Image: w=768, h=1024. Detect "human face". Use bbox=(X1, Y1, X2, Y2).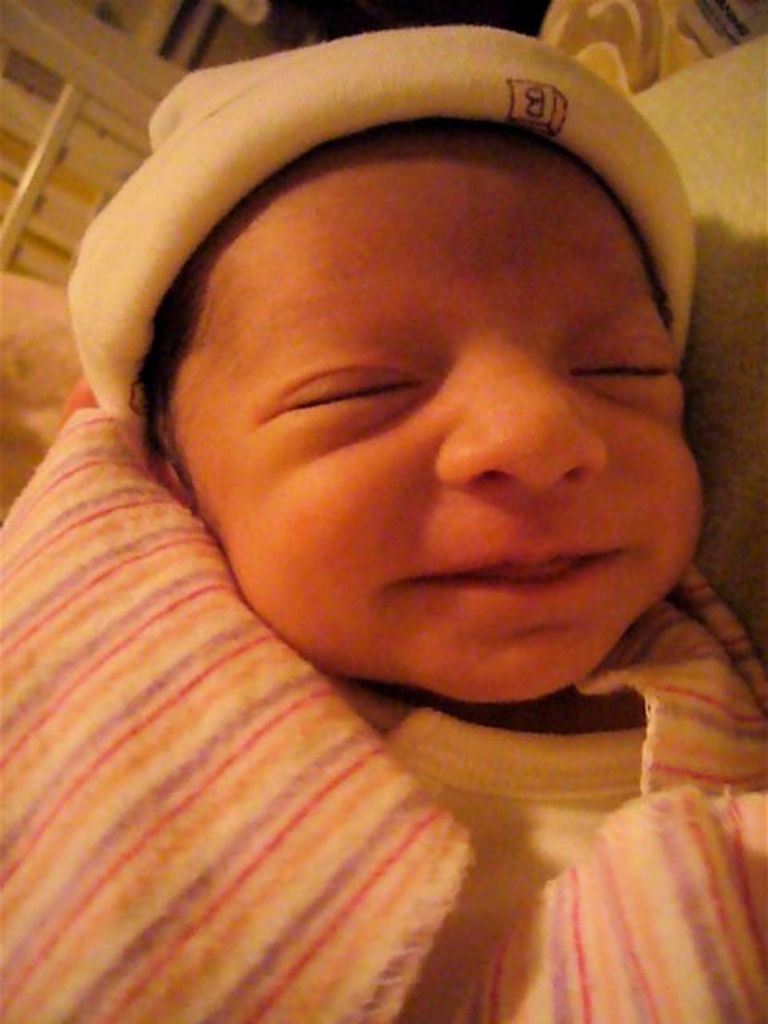
bbox=(162, 128, 696, 701).
